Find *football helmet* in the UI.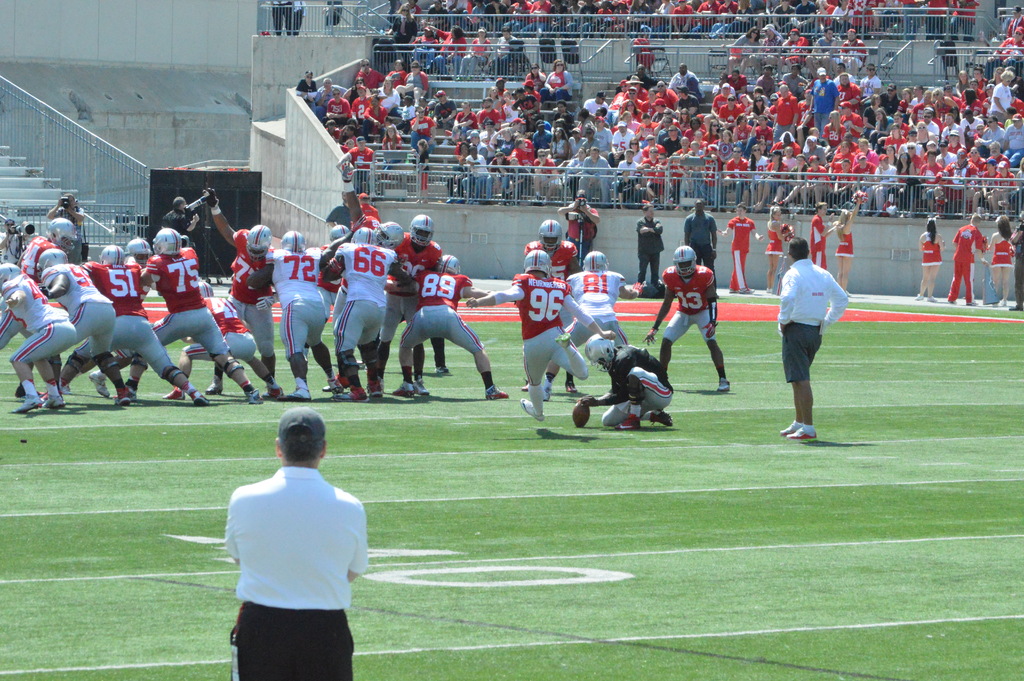
UI element at (408, 213, 434, 250).
